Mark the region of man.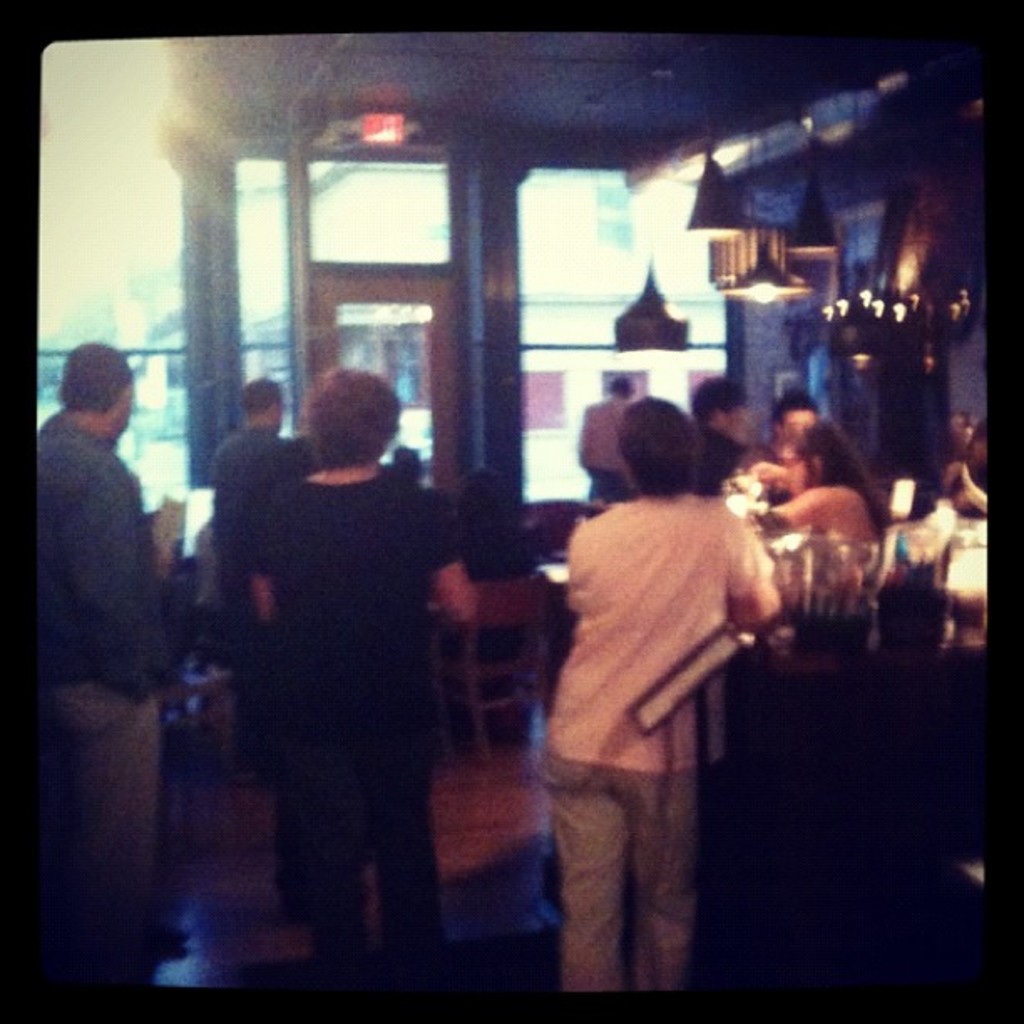
Region: bbox(571, 368, 631, 510).
